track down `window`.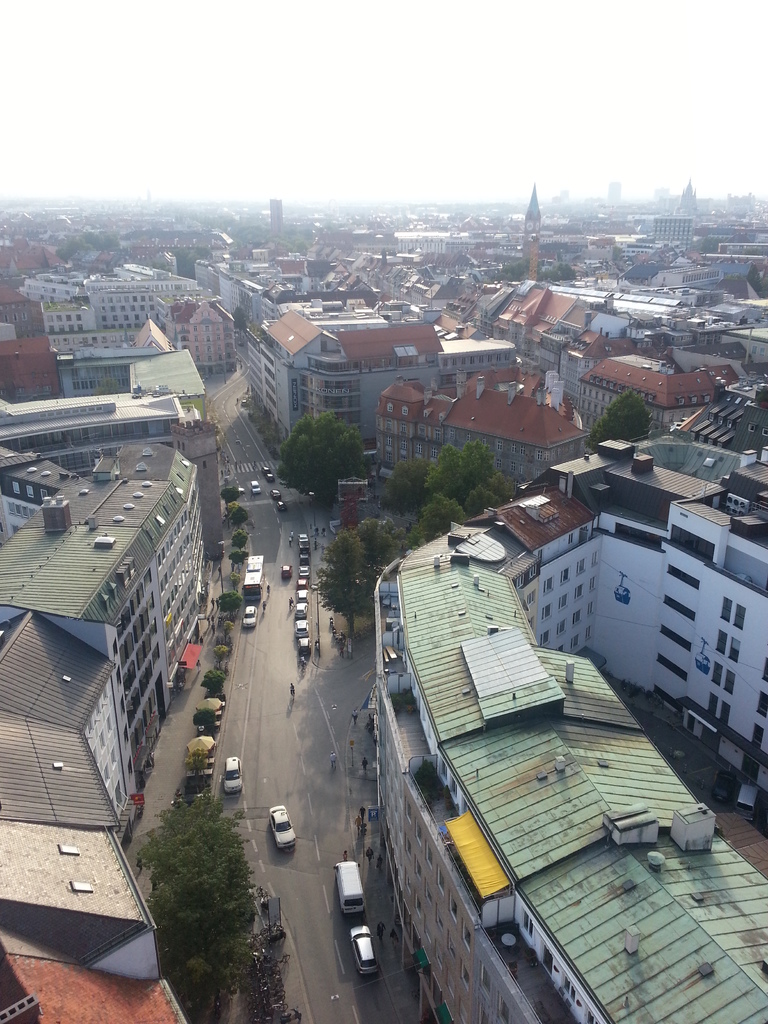
Tracked to <region>118, 312, 131, 328</region>.
